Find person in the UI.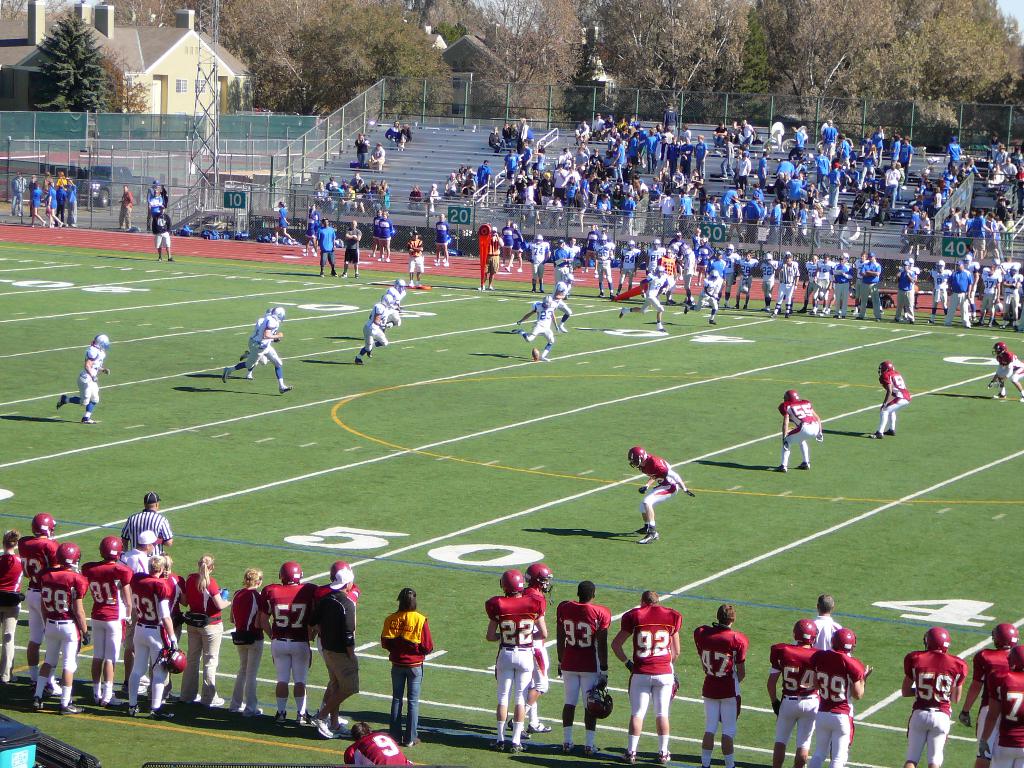
UI element at [479,224,505,282].
